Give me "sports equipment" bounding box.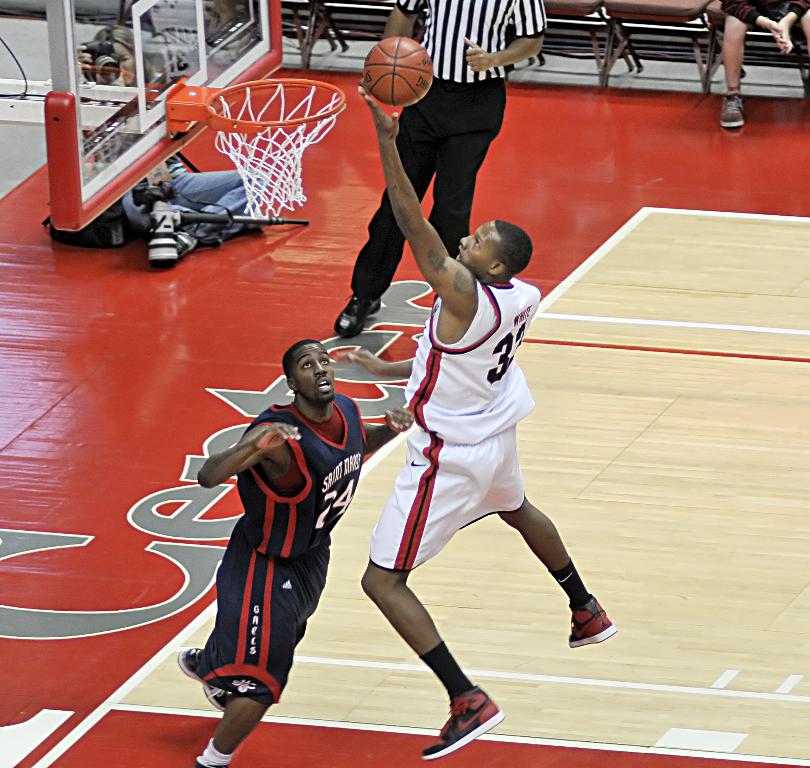
x1=568 y1=598 x2=619 y2=648.
